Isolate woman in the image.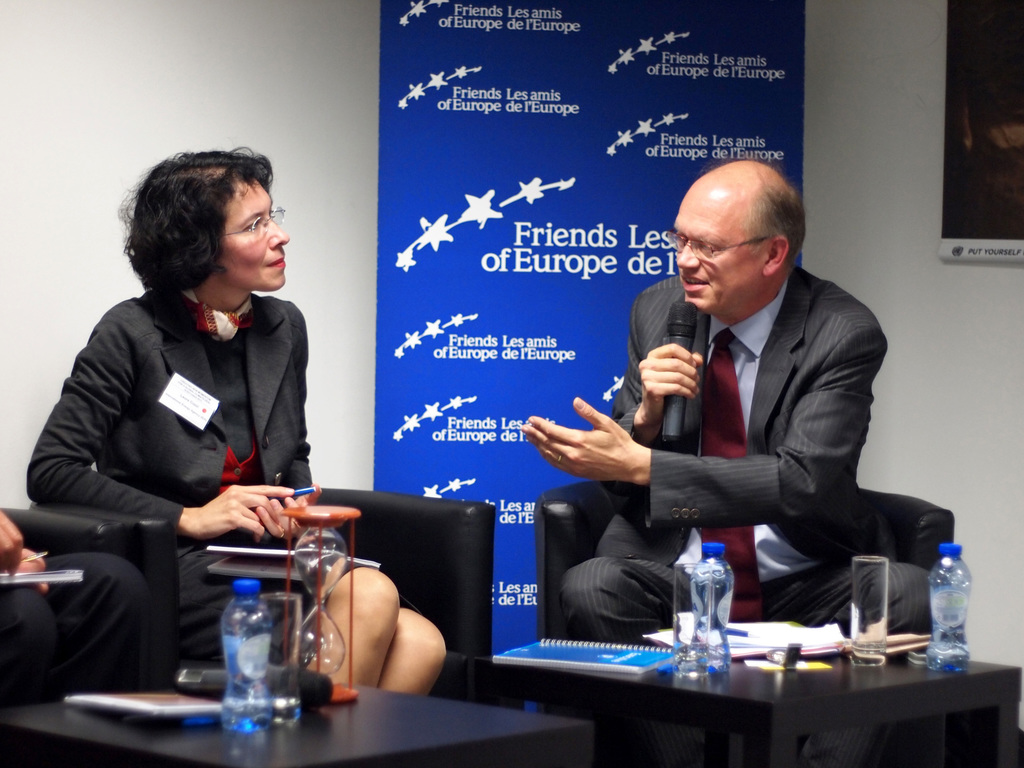
Isolated region: (left=33, top=132, right=339, bottom=649).
